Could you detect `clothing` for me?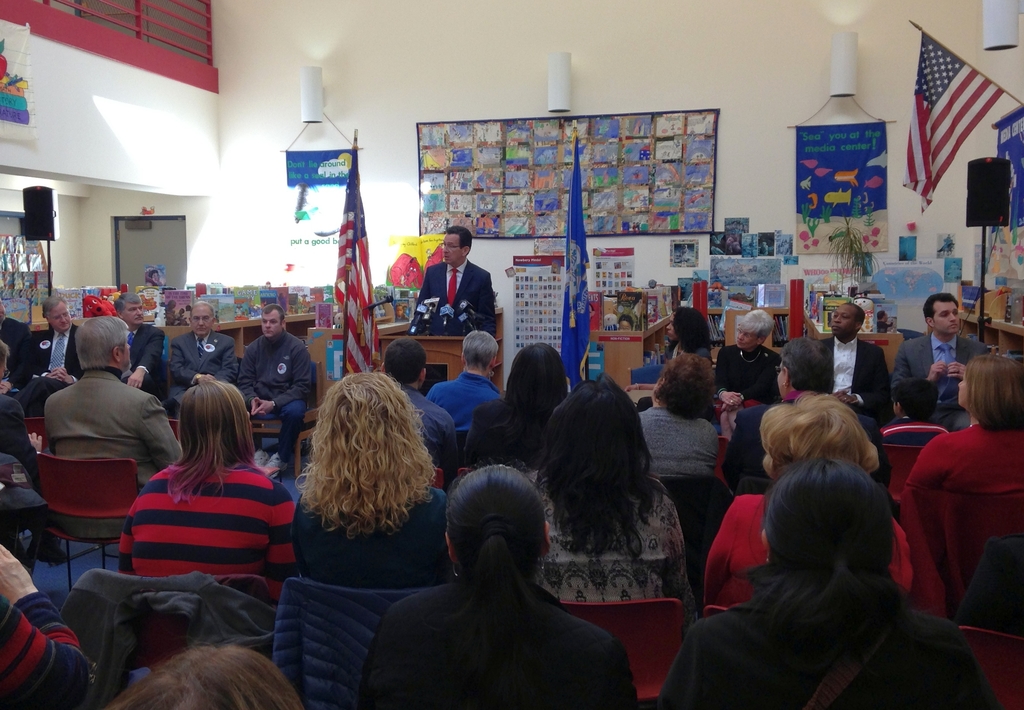
Detection result: left=255, top=476, right=448, bottom=620.
